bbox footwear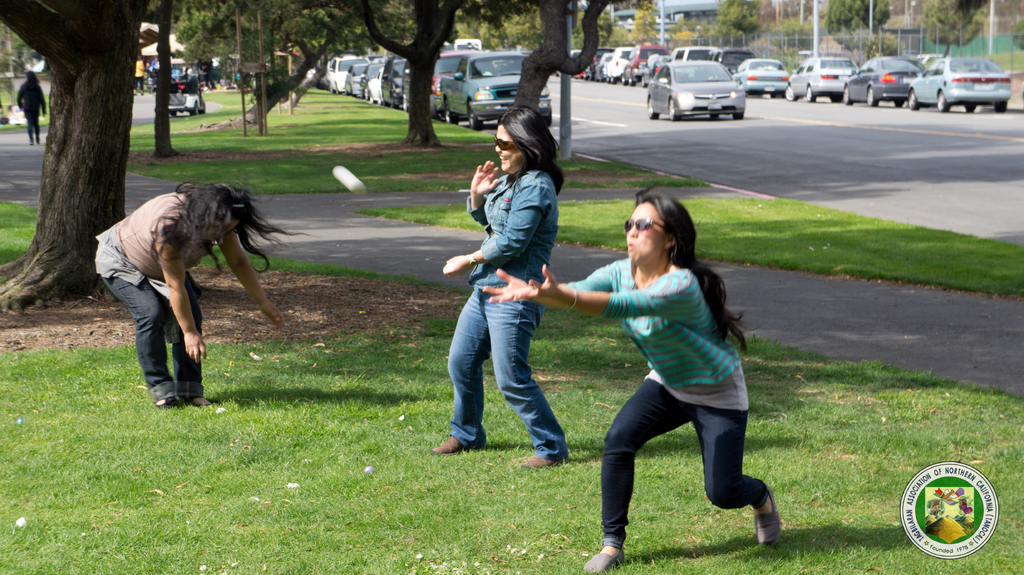
l=742, t=480, r=791, b=547
